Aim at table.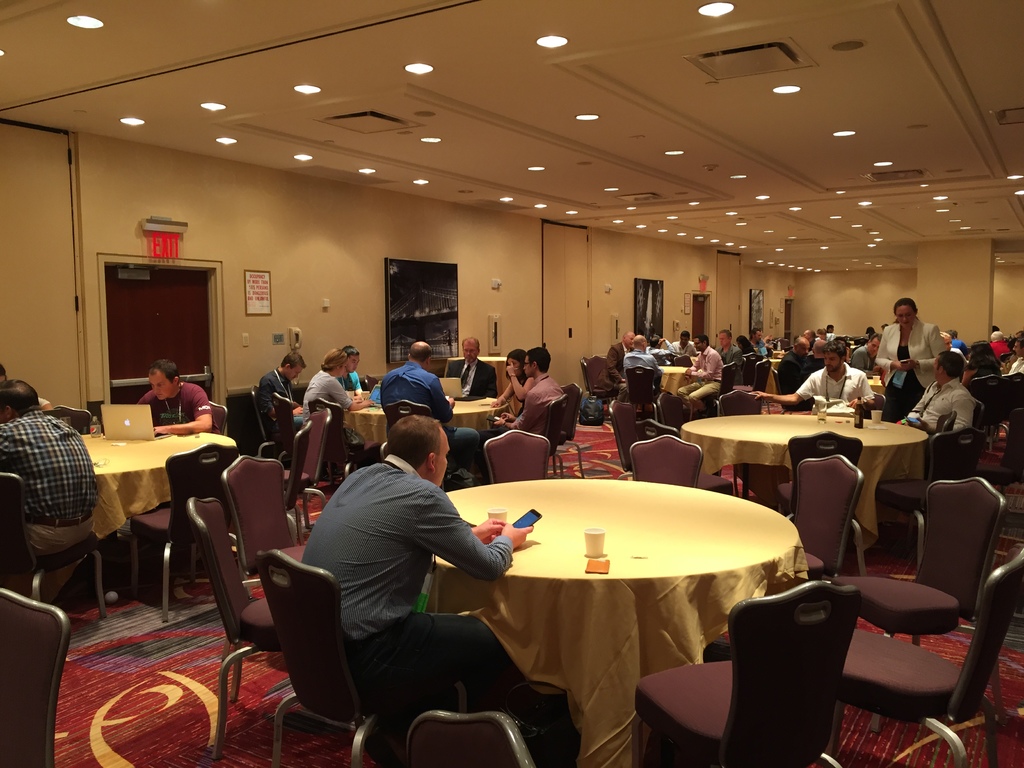
Aimed at left=341, top=400, right=503, bottom=450.
